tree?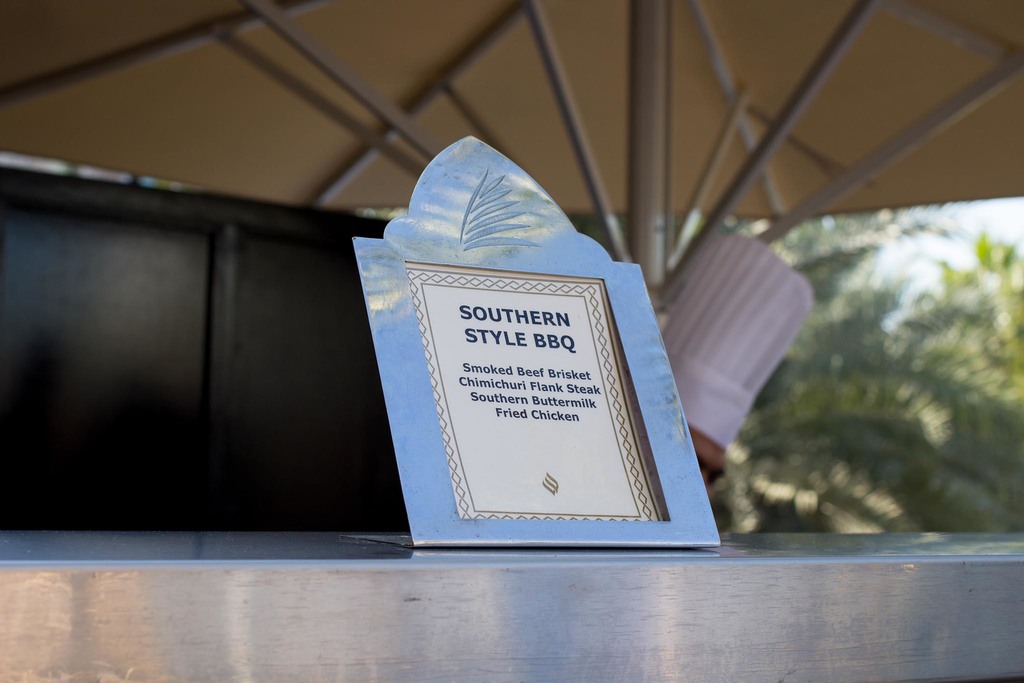
l=702, t=210, r=1023, b=530
